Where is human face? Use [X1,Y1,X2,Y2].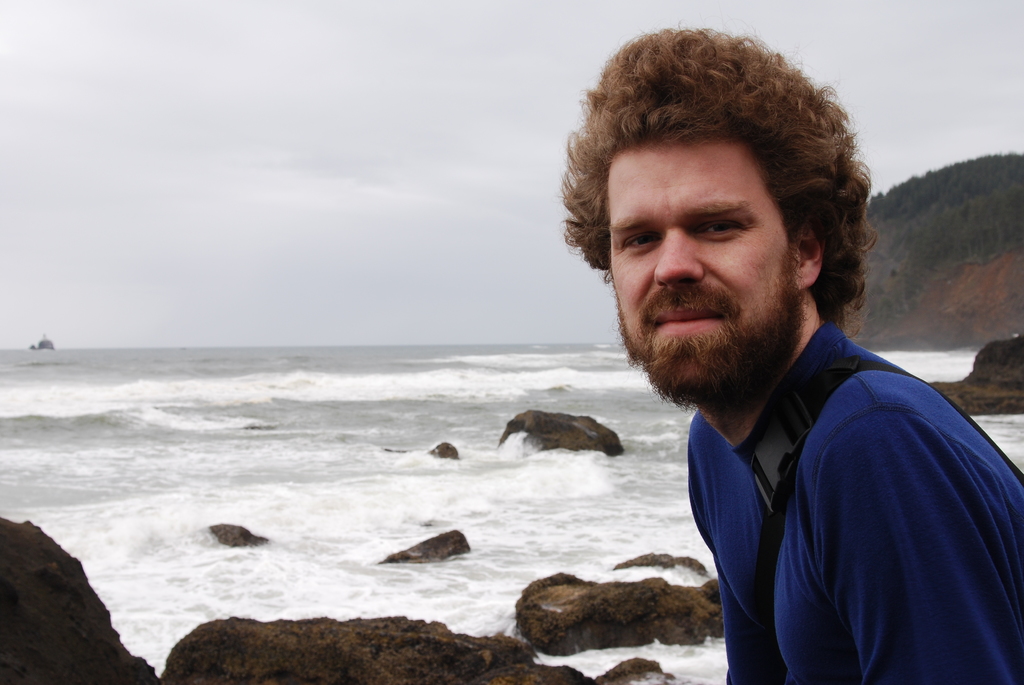
[608,127,789,348].
